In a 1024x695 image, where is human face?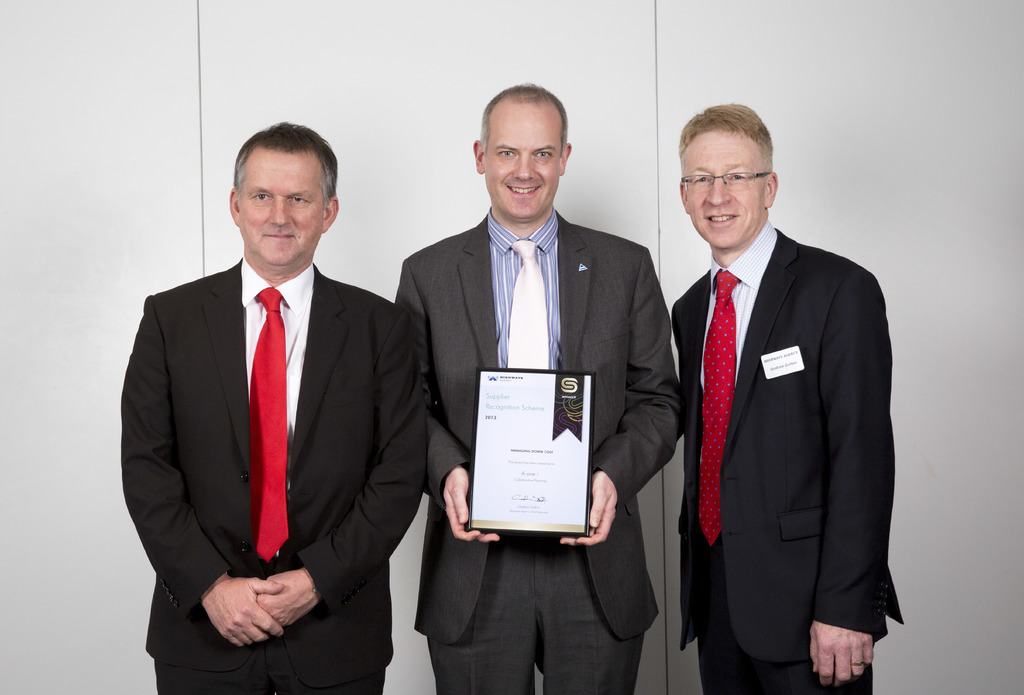
left=484, top=103, right=559, bottom=221.
